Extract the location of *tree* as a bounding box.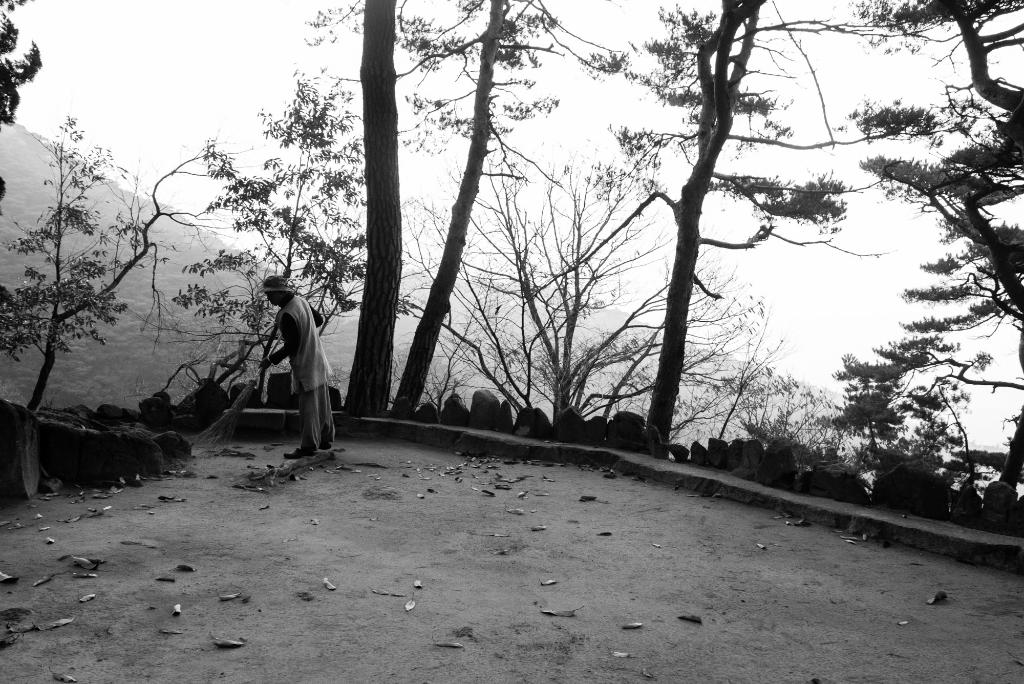
<region>829, 0, 1023, 495</region>.
